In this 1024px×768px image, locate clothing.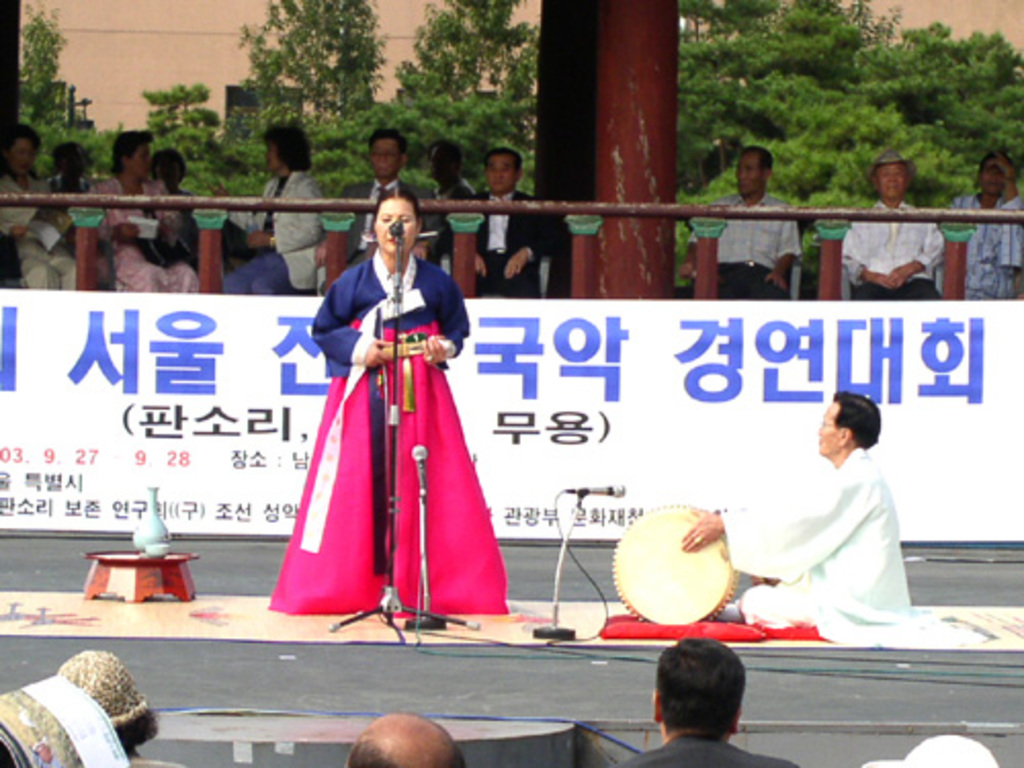
Bounding box: box(846, 193, 938, 297).
